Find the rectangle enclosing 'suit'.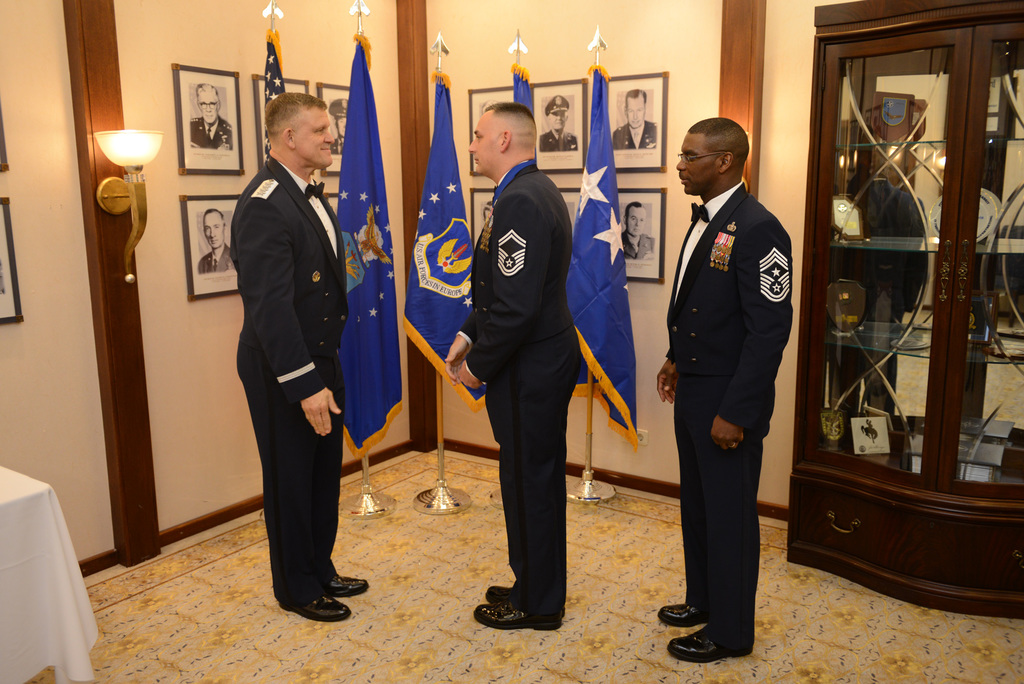
(left=200, top=244, right=236, bottom=273).
